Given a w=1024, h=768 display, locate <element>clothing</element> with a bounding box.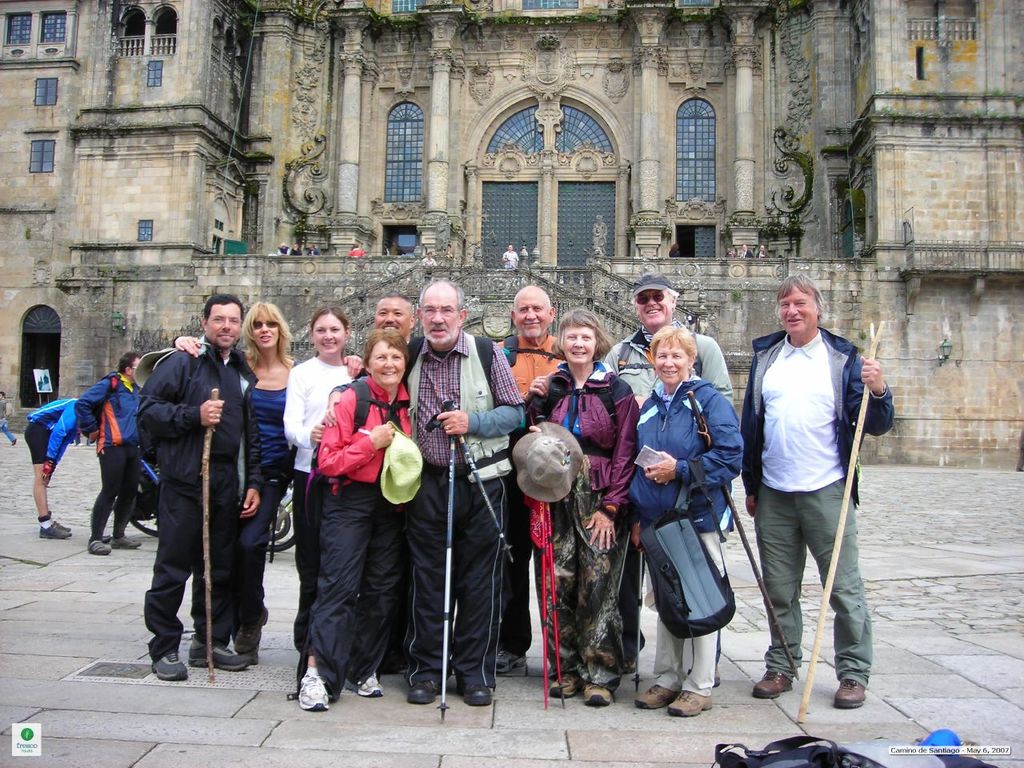
Located: crop(316, 376, 414, 702).
